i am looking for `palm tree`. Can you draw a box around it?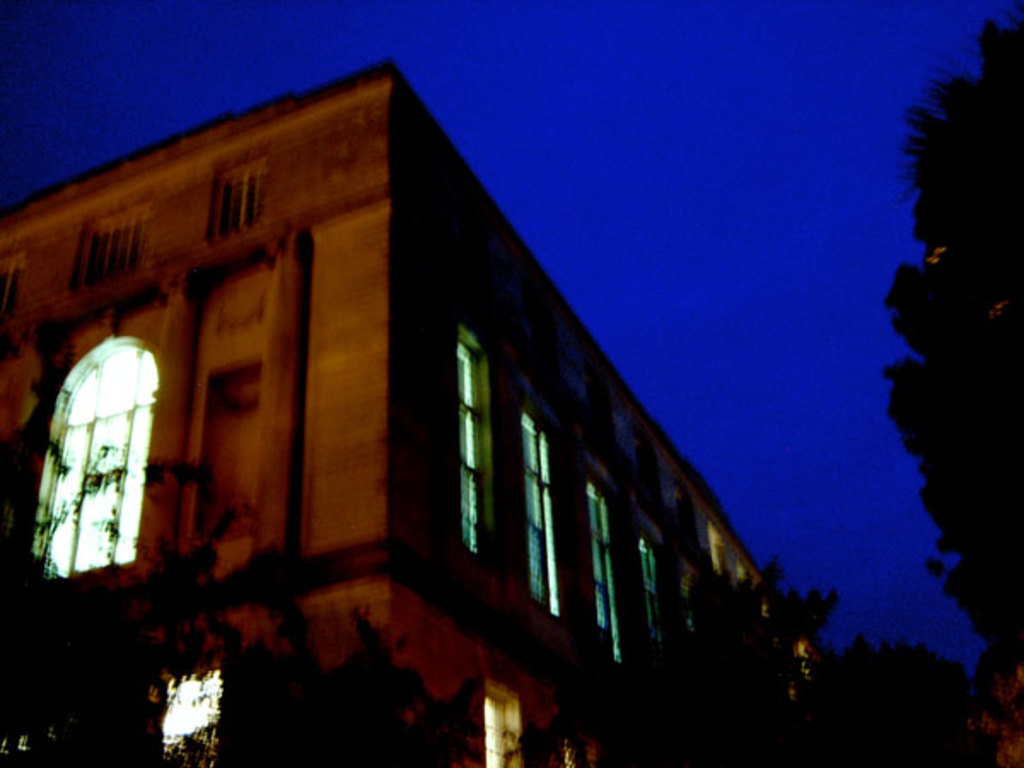
Sure, the bounding box is x1=0 y1=567 x2=154 y2=741.
